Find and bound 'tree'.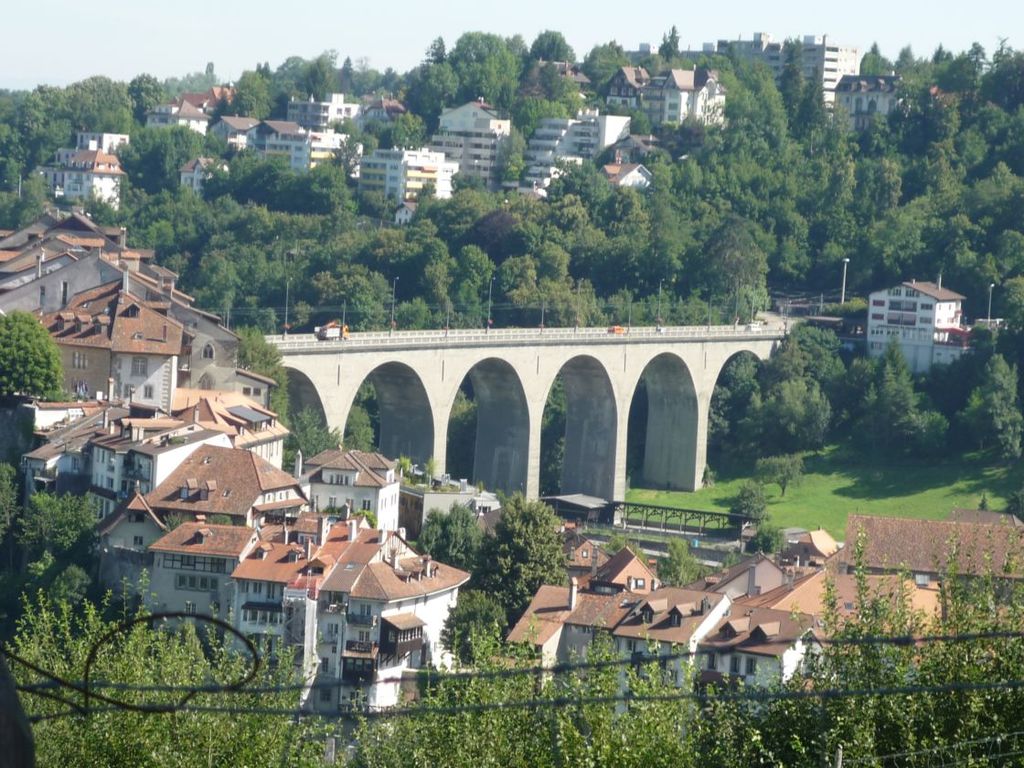
Bound: left=527, top=26, right=575, bottom=64.
